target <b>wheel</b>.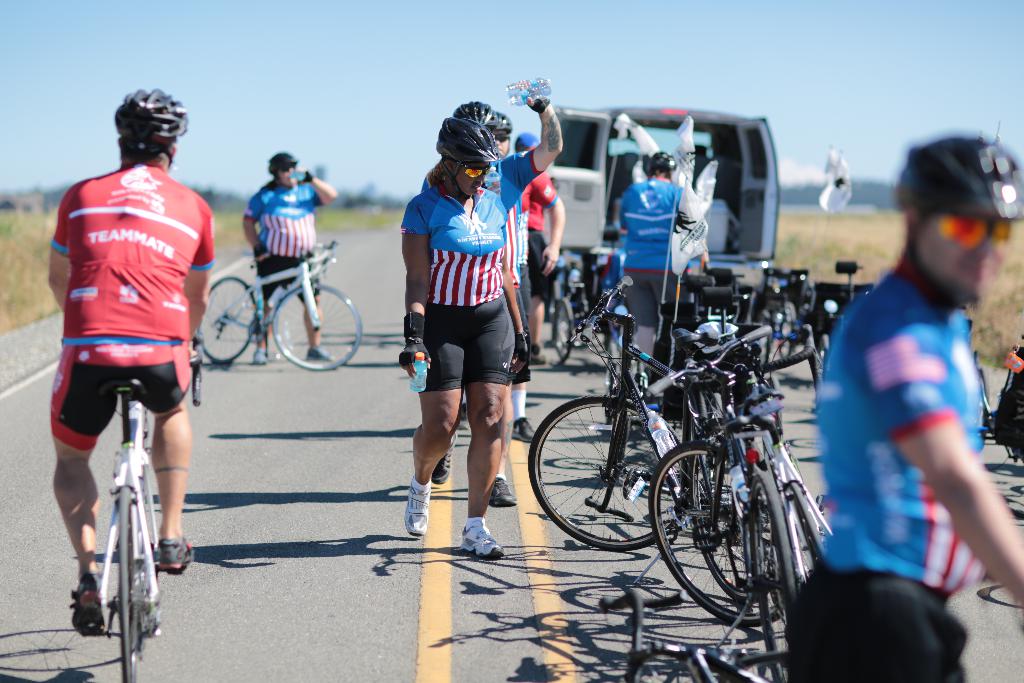
Target region: crop(269, 283, 360, 372).
